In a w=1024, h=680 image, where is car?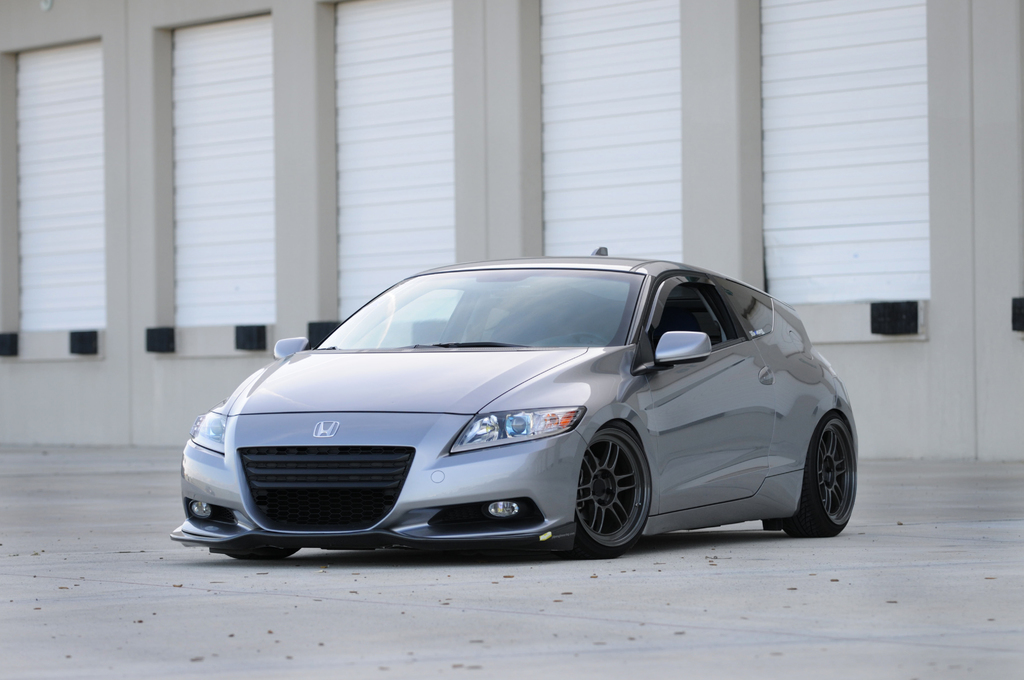
[164, 239, 861, 558].
